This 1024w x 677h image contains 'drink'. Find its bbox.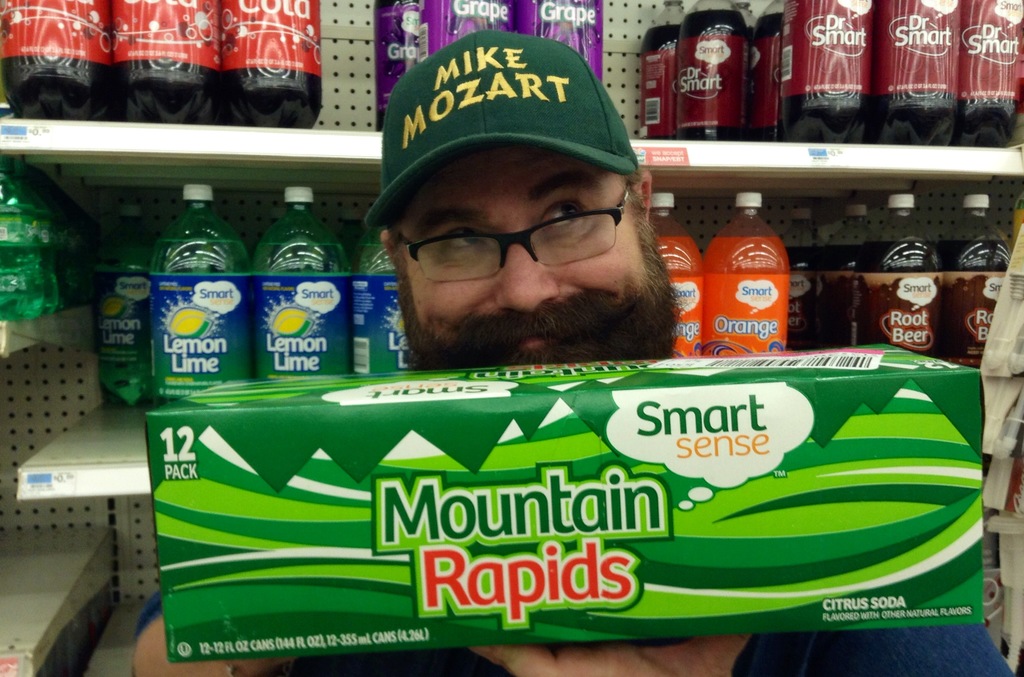
crop(785, 0, 867, 136).
